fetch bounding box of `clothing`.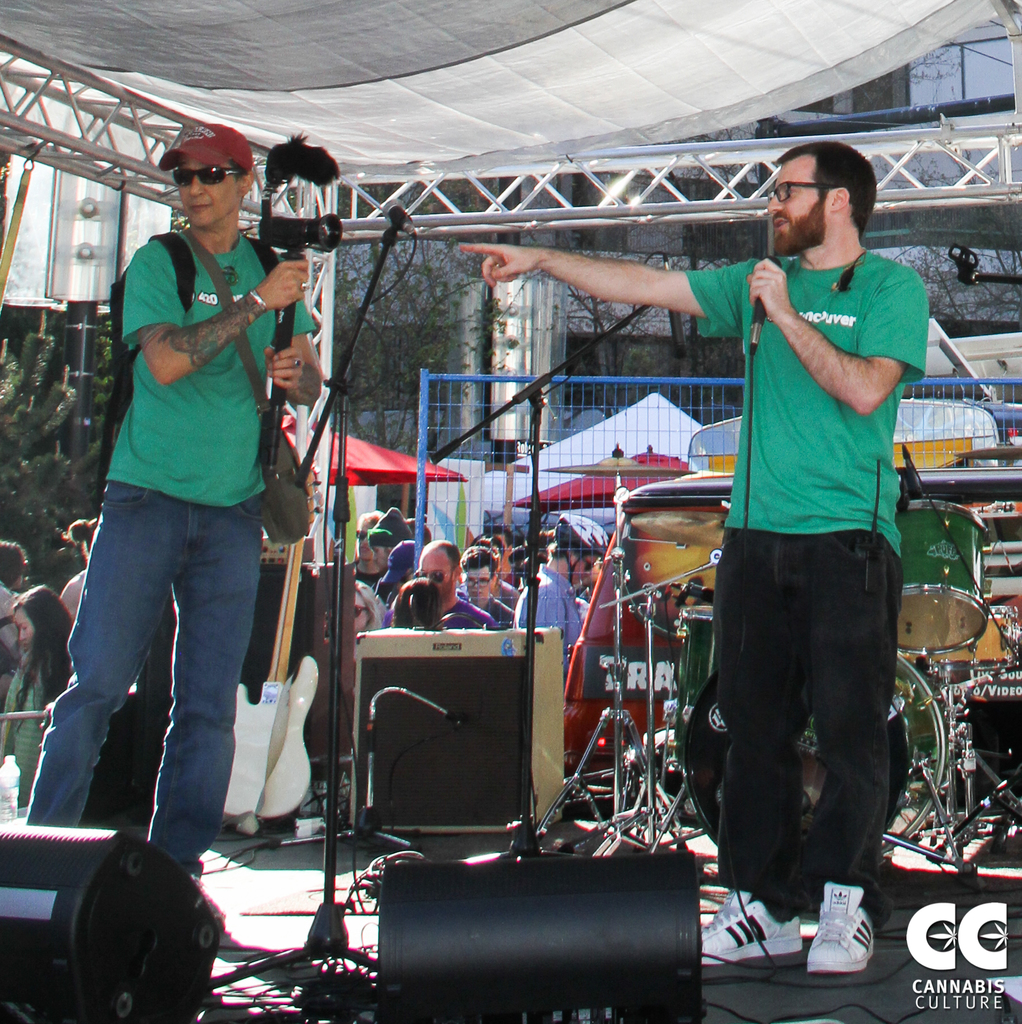
Bbox: 387 538 428 591.
